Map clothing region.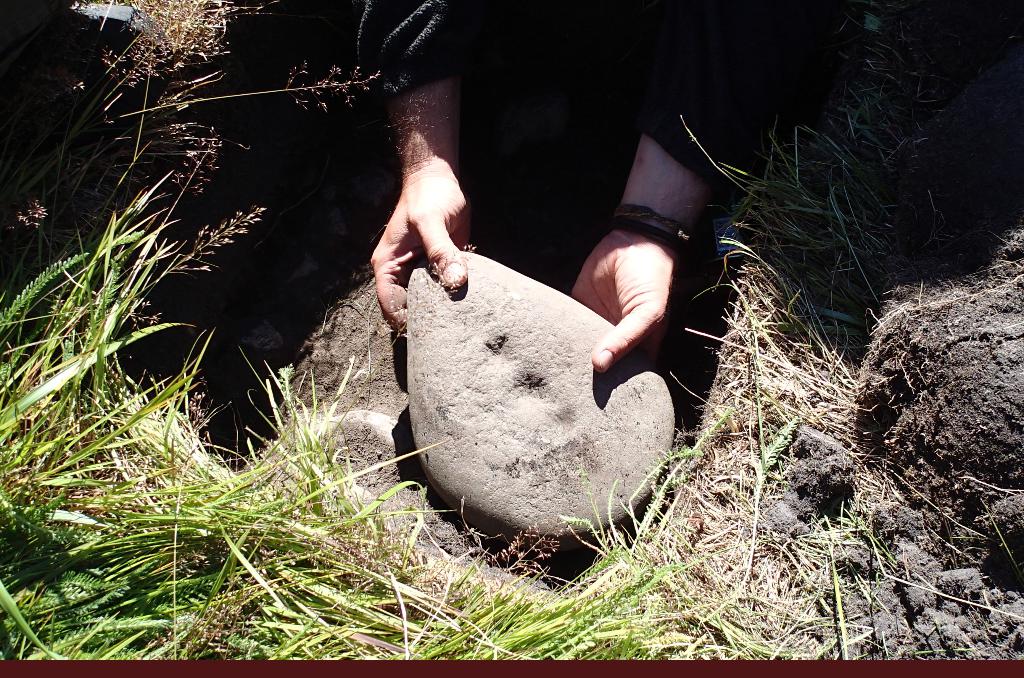
Mapped to [x1=358, y1=0, x2=822, y2=175].
